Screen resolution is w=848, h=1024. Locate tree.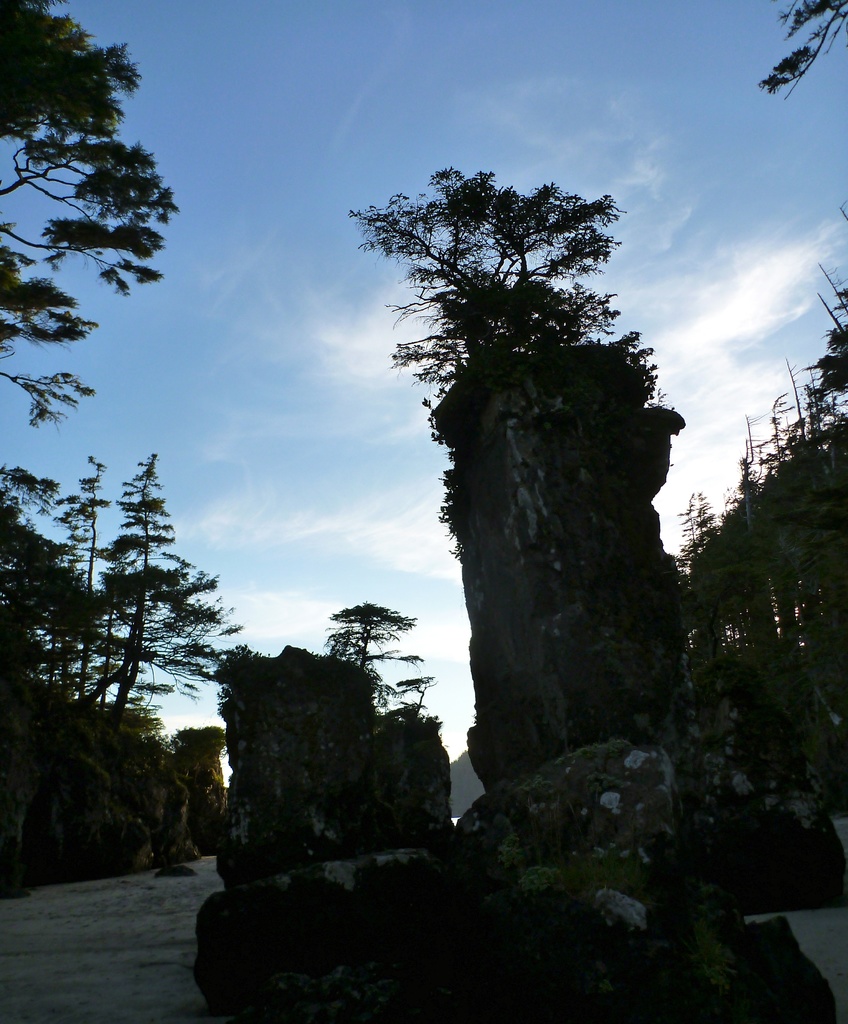
select_region(313, 585, 441, 740).
